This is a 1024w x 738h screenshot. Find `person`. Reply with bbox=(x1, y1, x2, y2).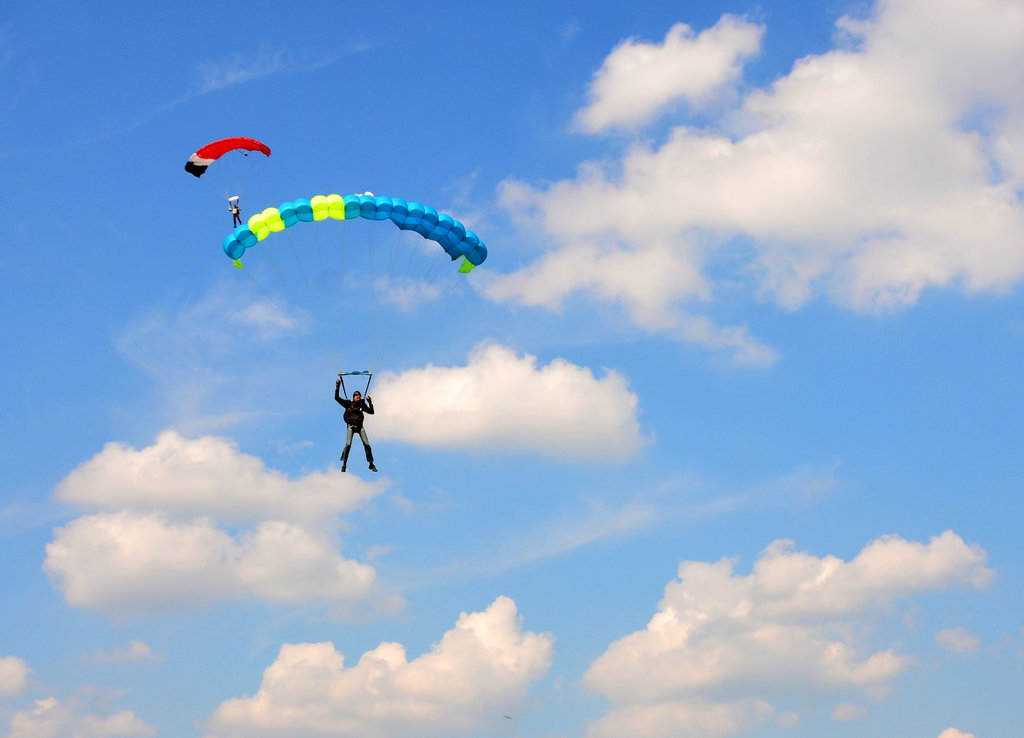
bbox=(332, 379, 378, 472).
